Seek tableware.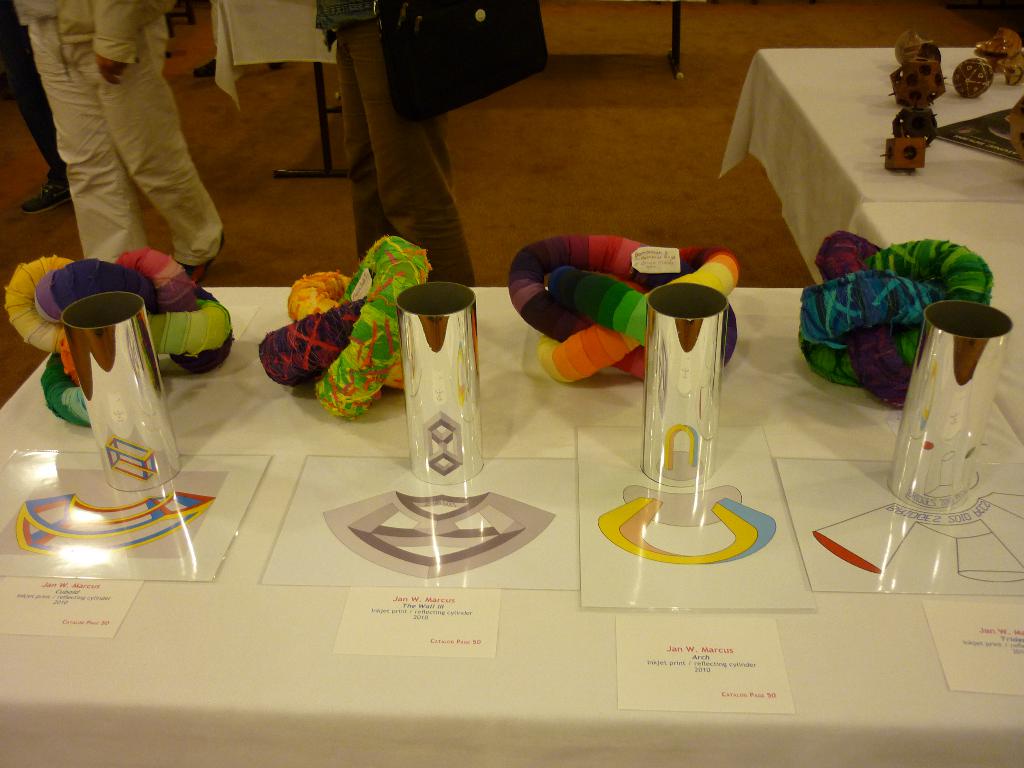
(44,284,189,536).
